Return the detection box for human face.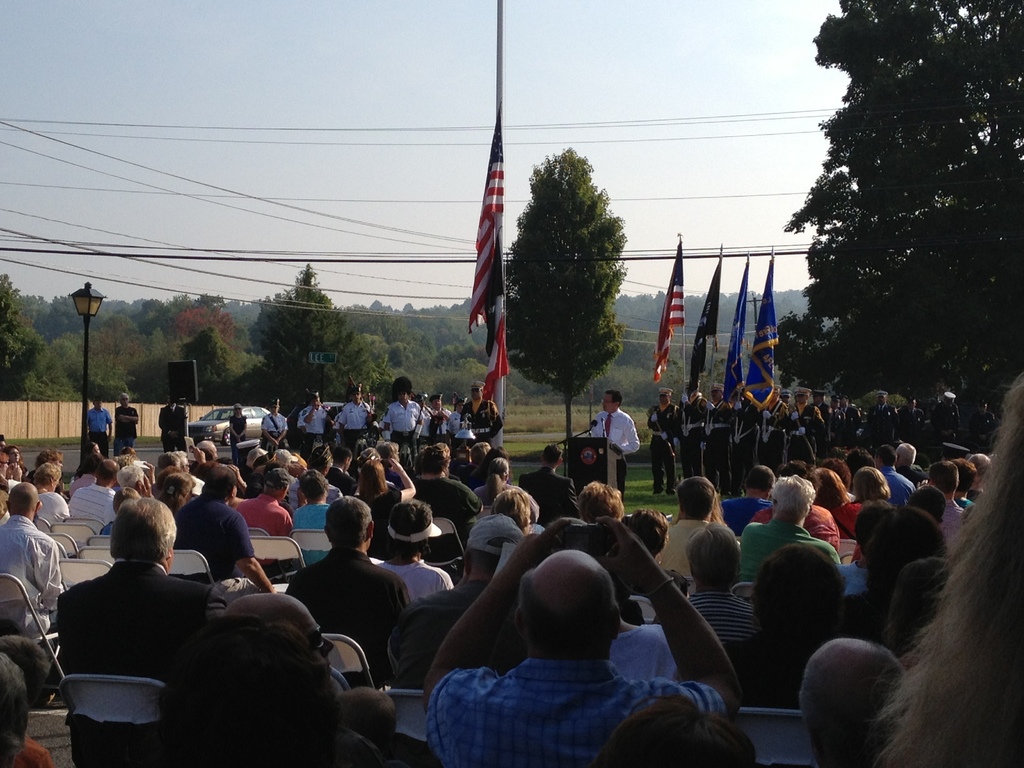
712,389,724,402.
